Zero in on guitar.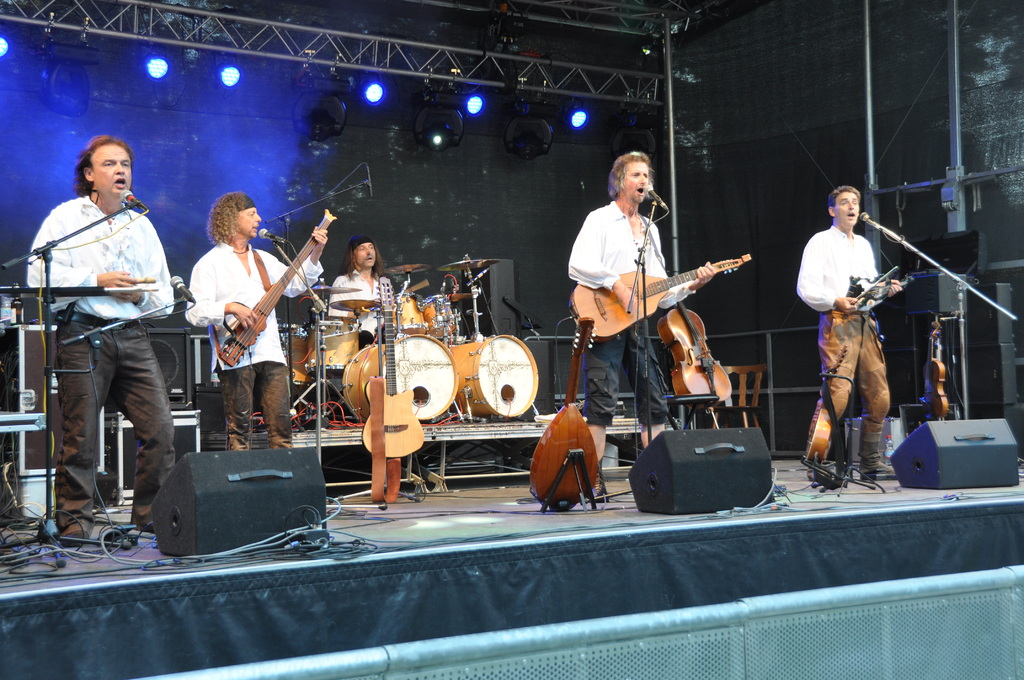
Zeroed in: (925,334,946,420).
